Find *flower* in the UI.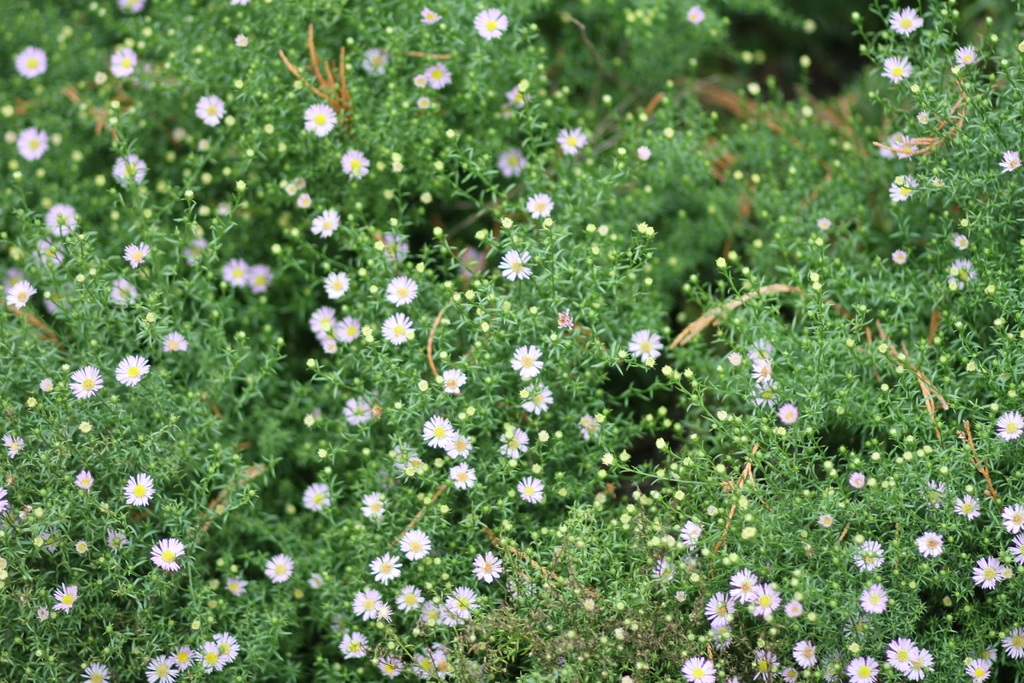
UI element at bbox=[450, 461, 479, 492].
